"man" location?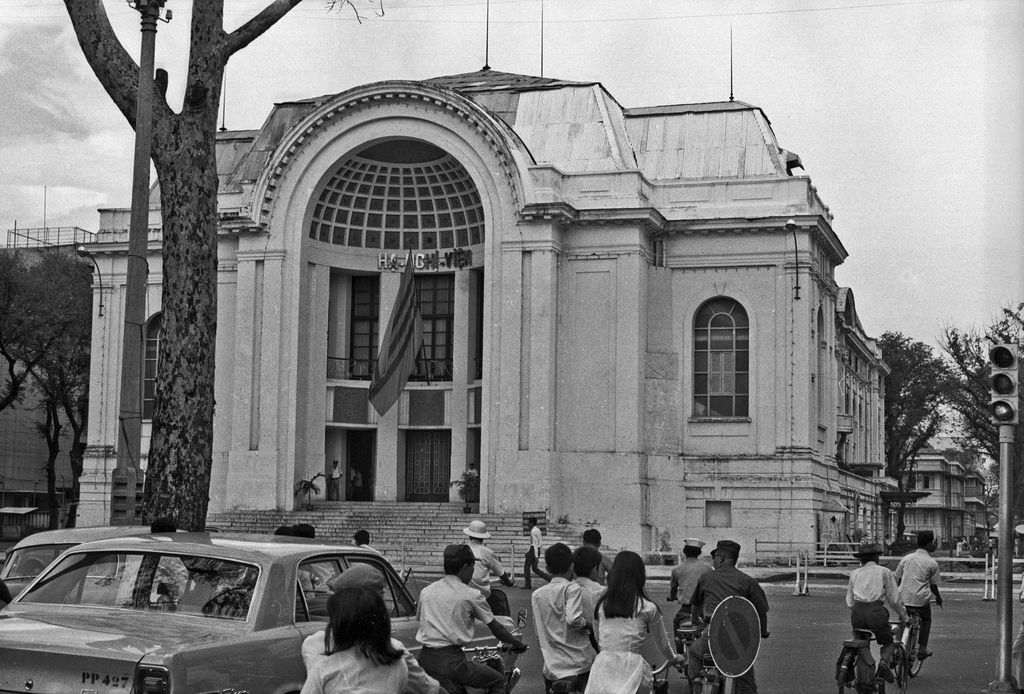
(left=466, top=464, right=476, bottom=501)
